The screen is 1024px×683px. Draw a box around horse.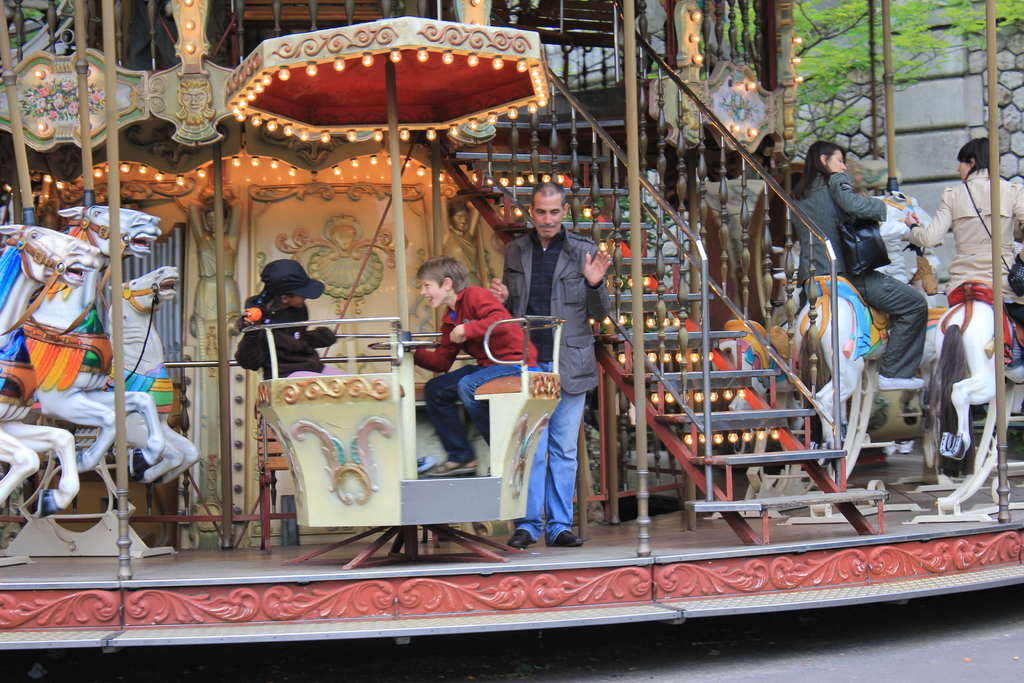
pyautogui.locateOnScreen(795, 187, 941, 467).
